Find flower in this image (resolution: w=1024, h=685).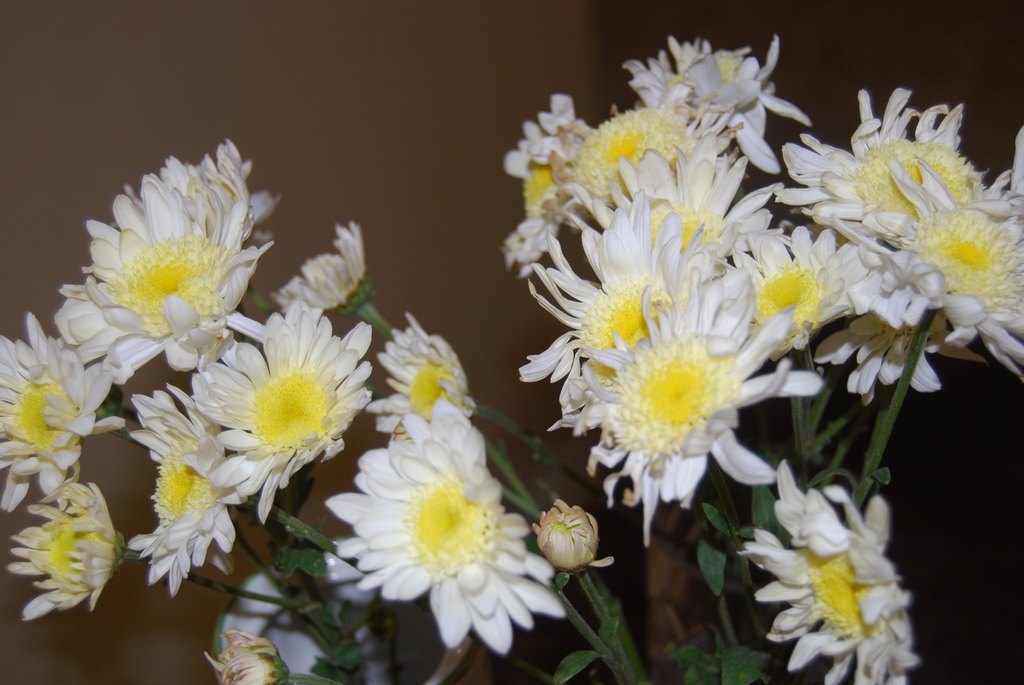
203,631,279,684.
